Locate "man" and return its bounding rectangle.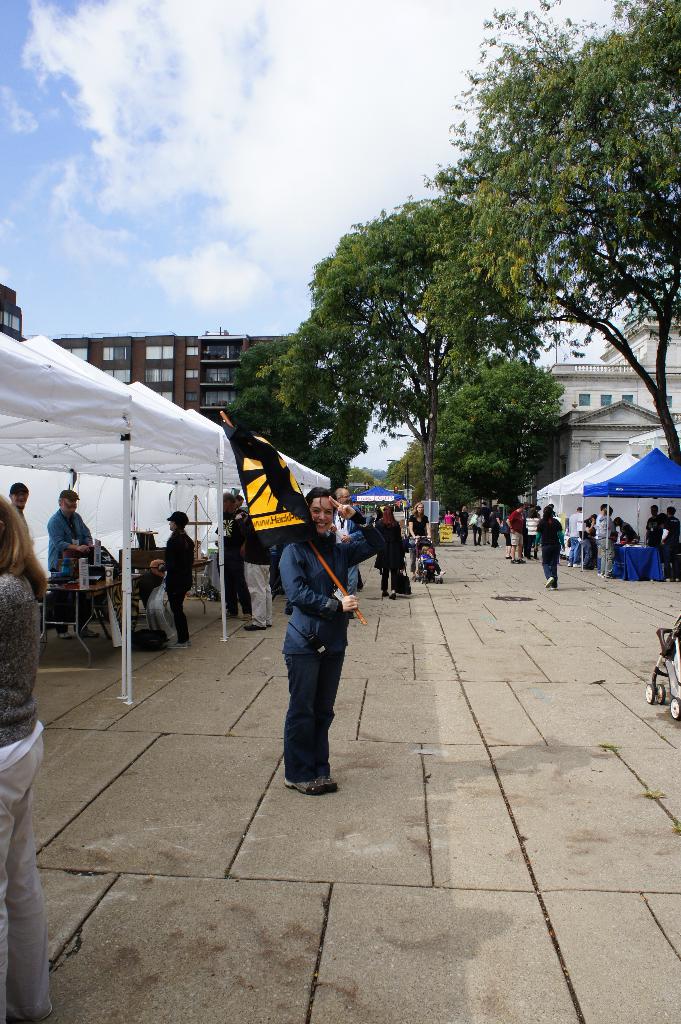
x1=657 y1=504 x2=680 y2=580.
